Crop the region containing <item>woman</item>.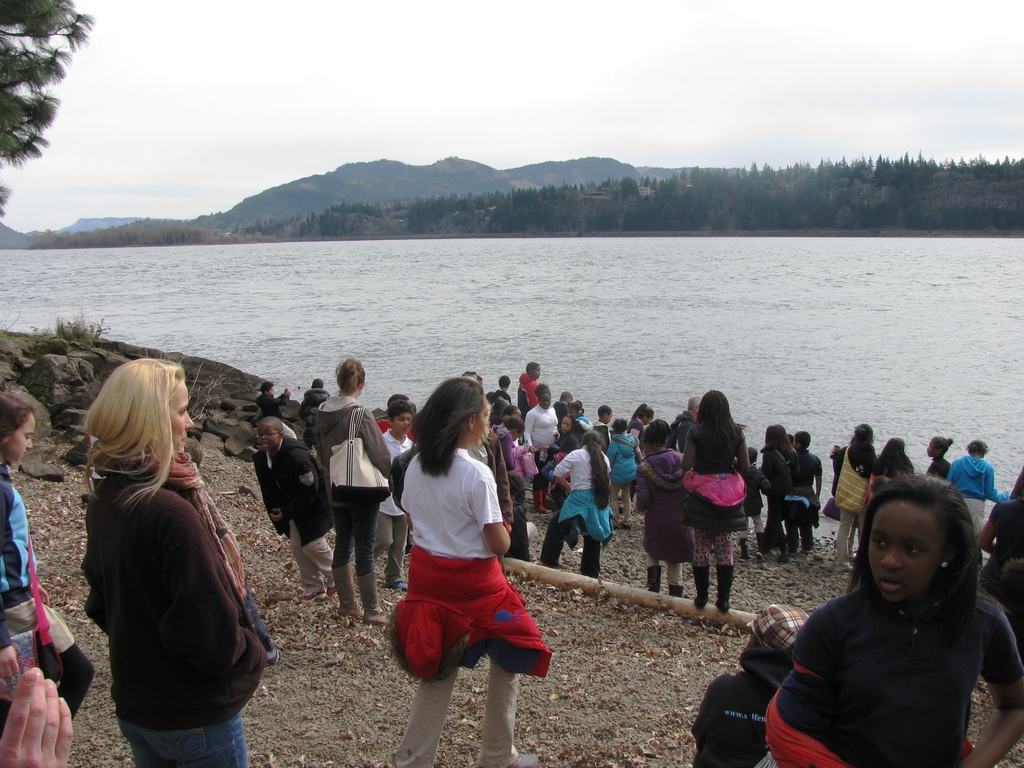
Crop region: {"x1": 635, "y1": 419, "x2": 687, "y2": 595}.
